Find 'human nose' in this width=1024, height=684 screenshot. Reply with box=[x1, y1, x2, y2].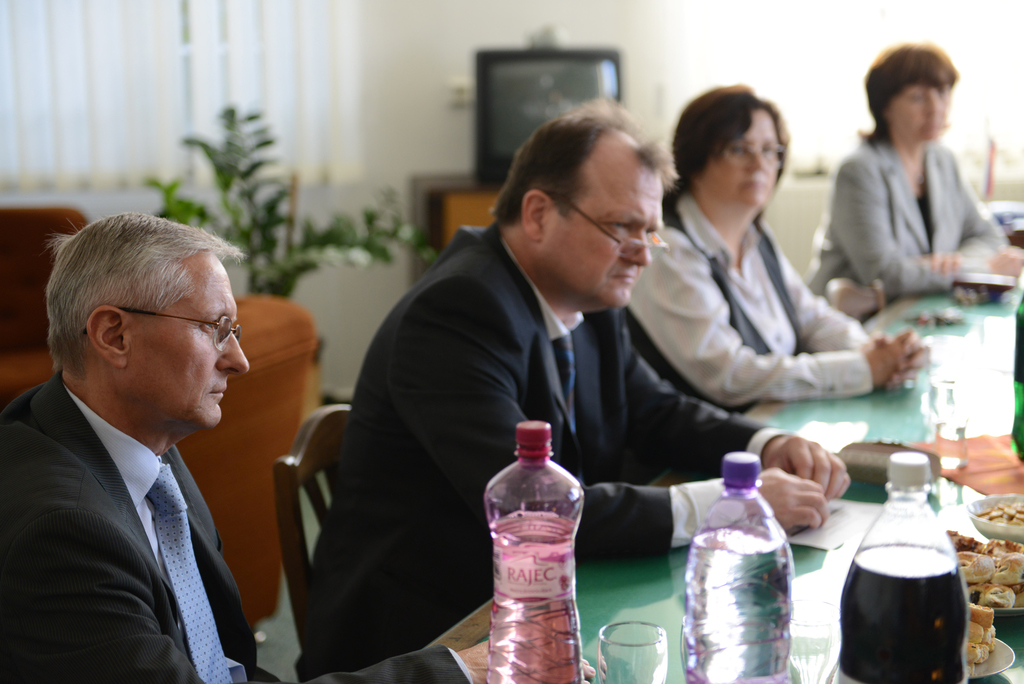
box=[929, 91, 943, 110].
